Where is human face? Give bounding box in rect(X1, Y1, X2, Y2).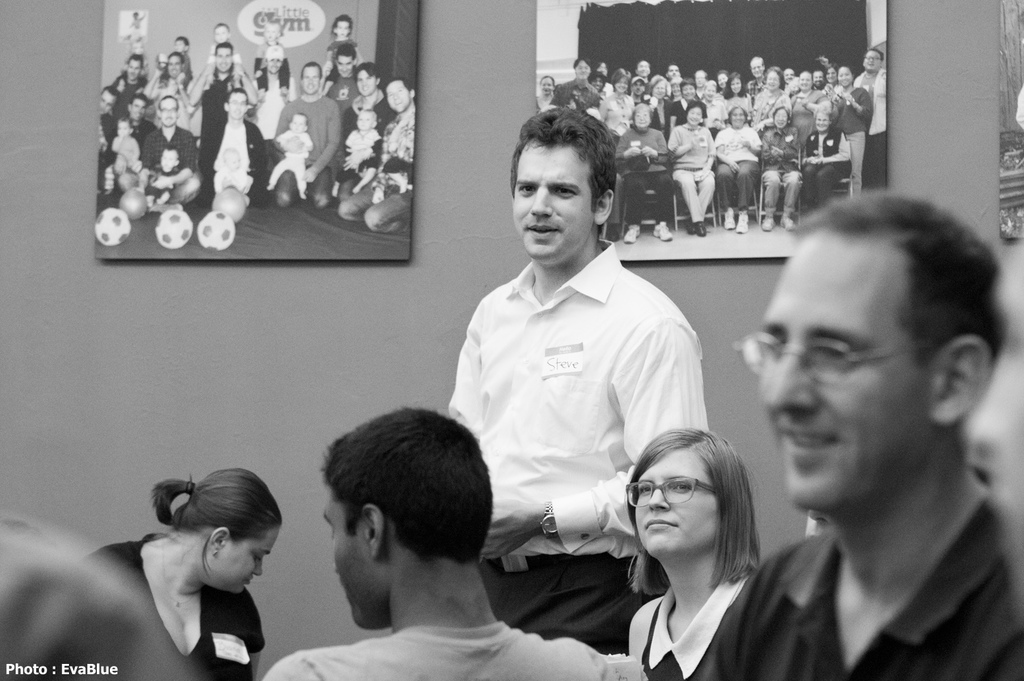
rect(132, 98, 143, 119).
